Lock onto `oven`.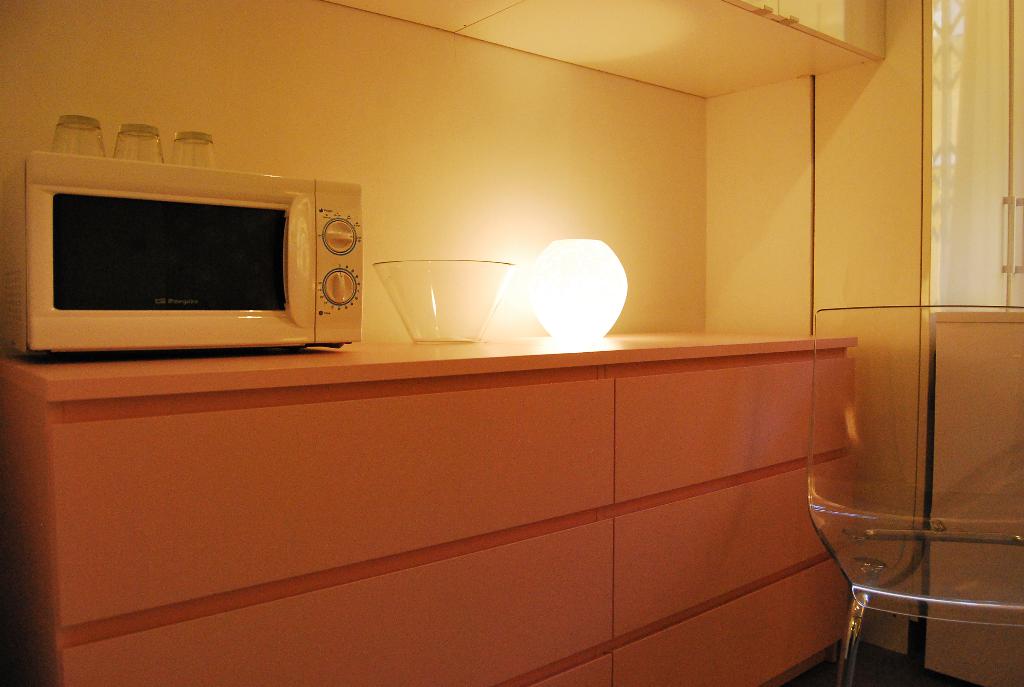
Locked: <bbox>6, 141, 360, 344</bbox>.
